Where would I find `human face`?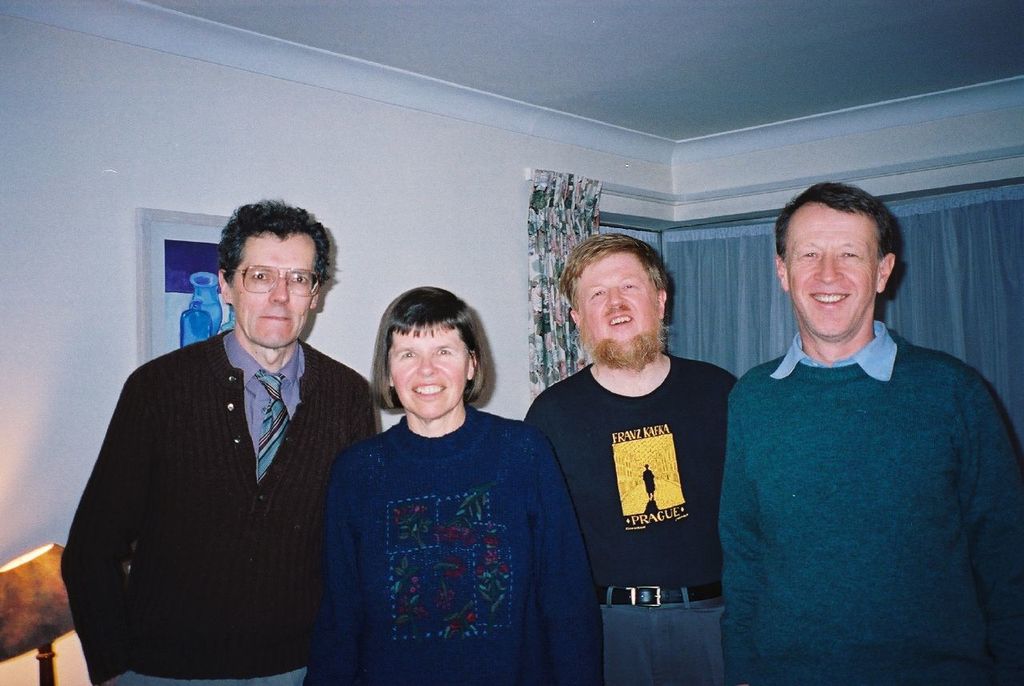
At [x1=574, y1=246, x2=665, y2=363].
